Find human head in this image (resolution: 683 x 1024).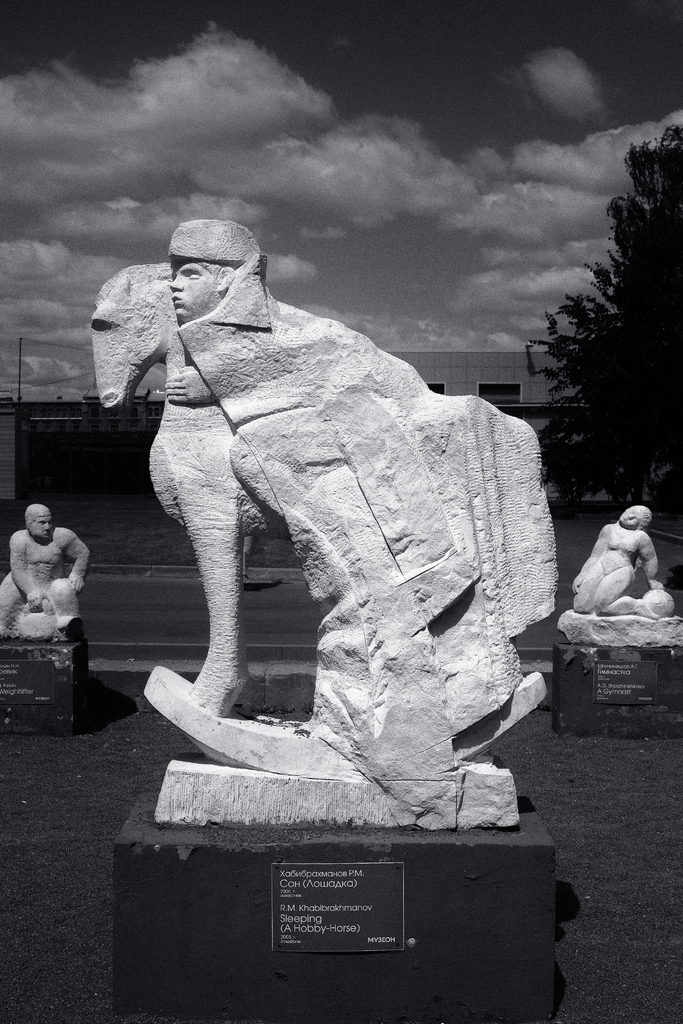
[x1=26, y1=504, x2=55, y2=540].
